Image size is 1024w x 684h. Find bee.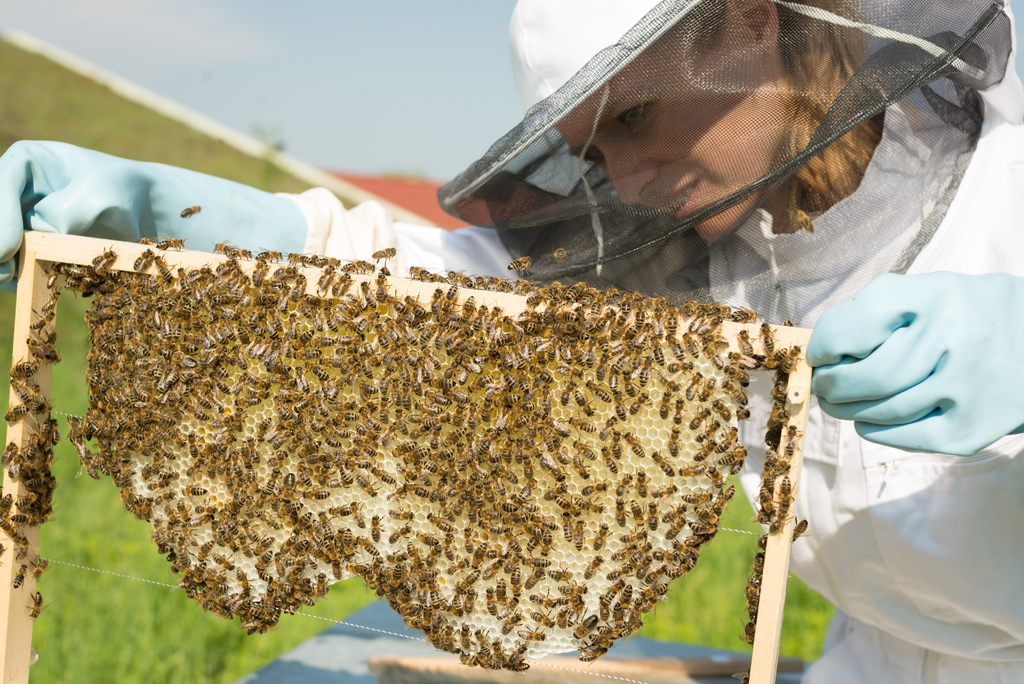
(x1=32, y1=393, x2=51, y2=410).
